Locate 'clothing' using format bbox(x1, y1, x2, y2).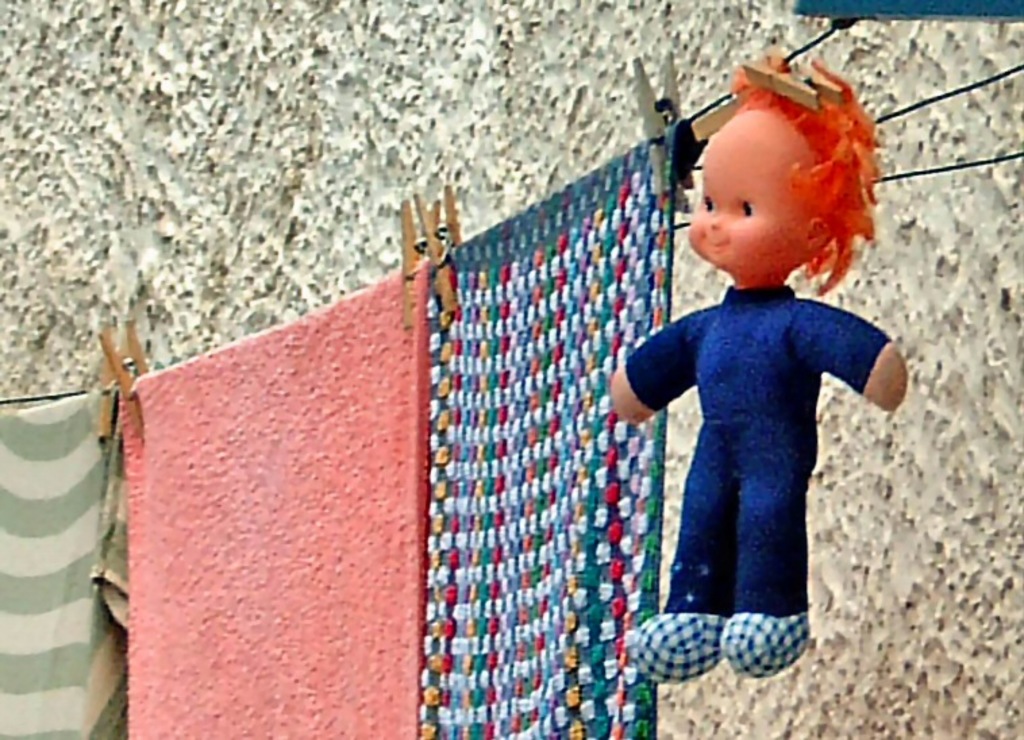
bbox(0, 378, 128, 739).
